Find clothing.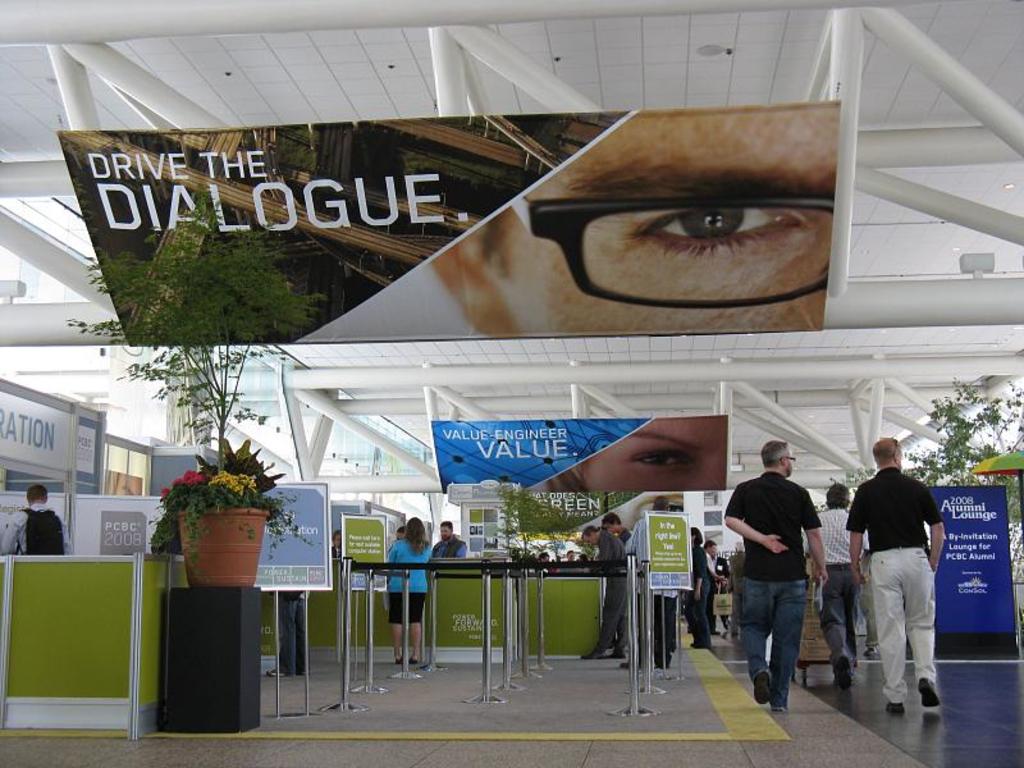
<box>692,545,713,573</box>.
